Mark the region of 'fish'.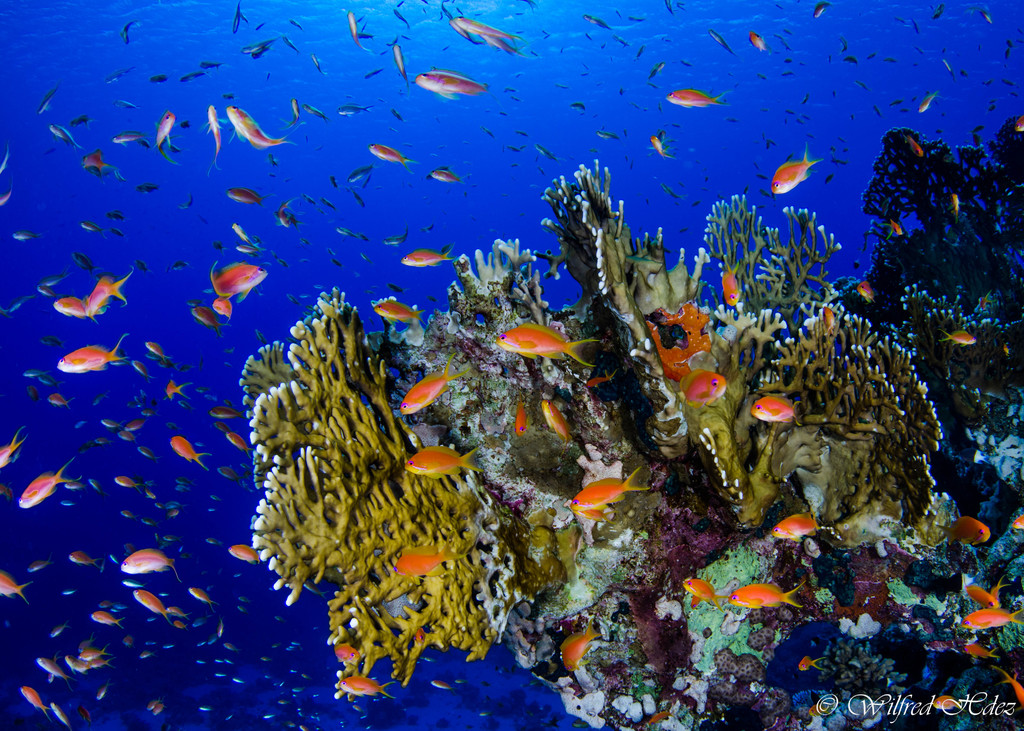
Region: 877:221:908:243.
